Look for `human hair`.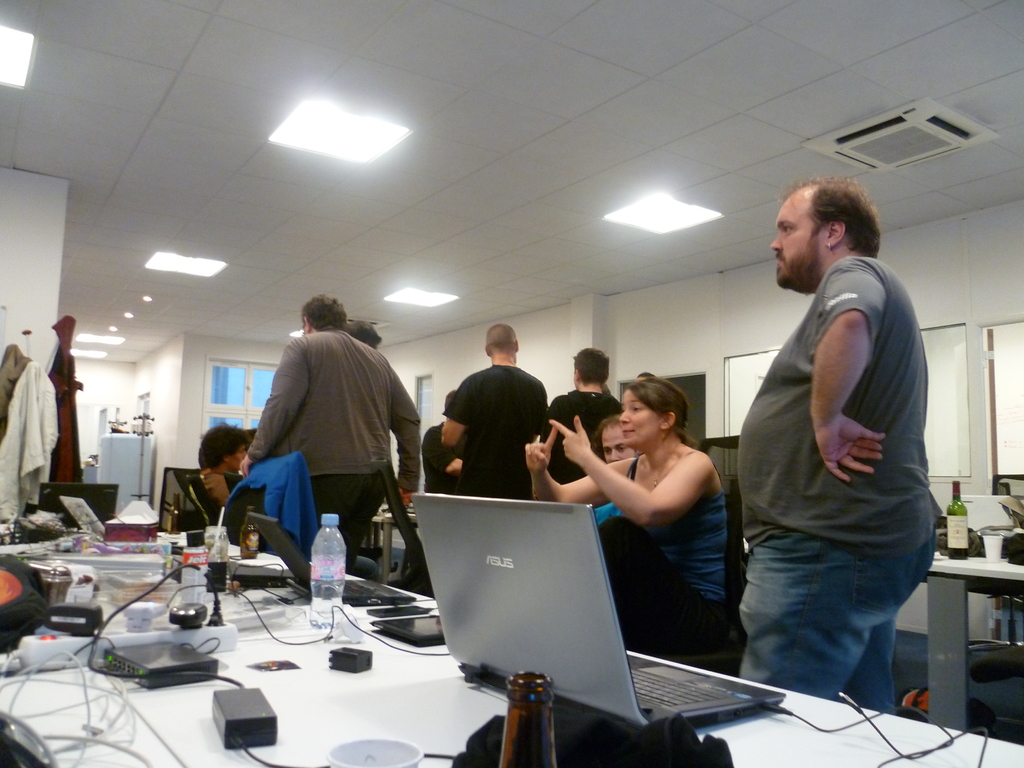
Found: <bbox>300, 293, 348, 329</bbox>.
